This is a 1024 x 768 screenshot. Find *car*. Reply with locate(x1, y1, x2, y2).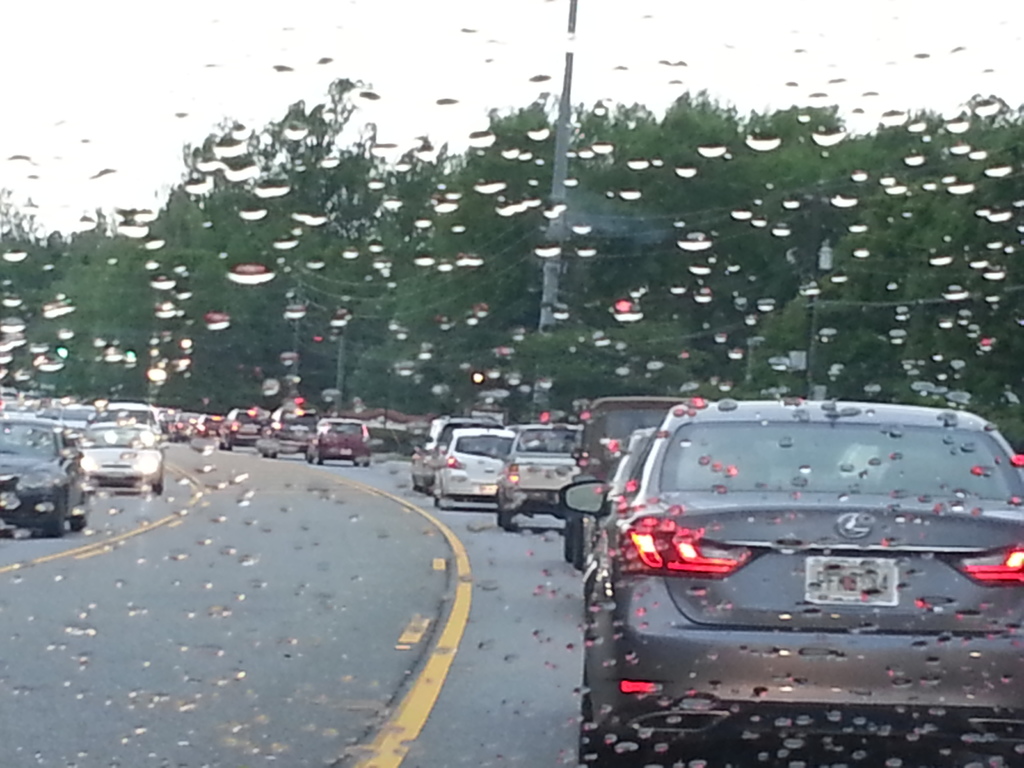
locate(436, 430, 523, 503).
